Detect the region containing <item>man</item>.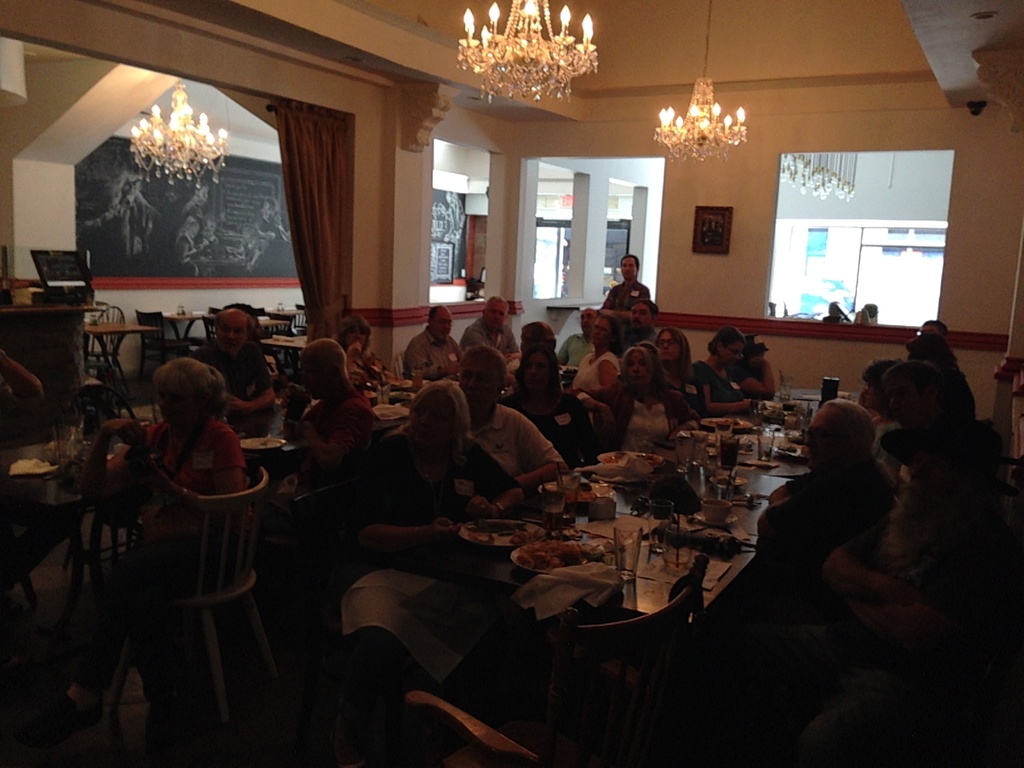
box(604, 252, 654, 312).
